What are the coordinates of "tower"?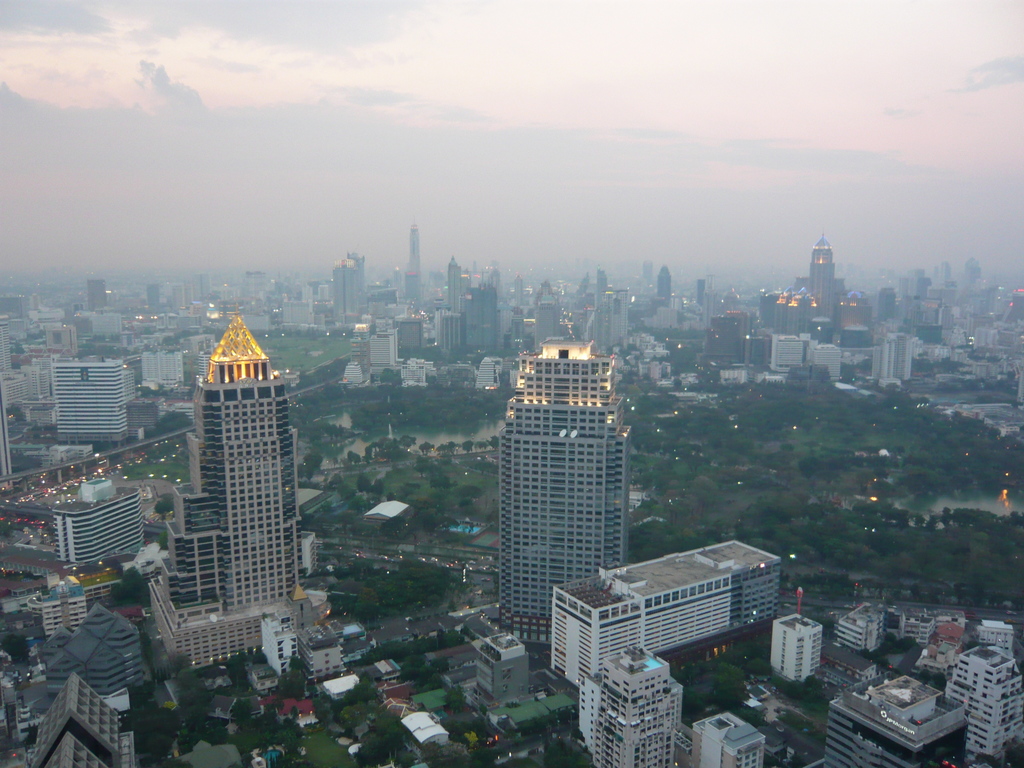
[left=334, top=259, right=355, bottom=324].
